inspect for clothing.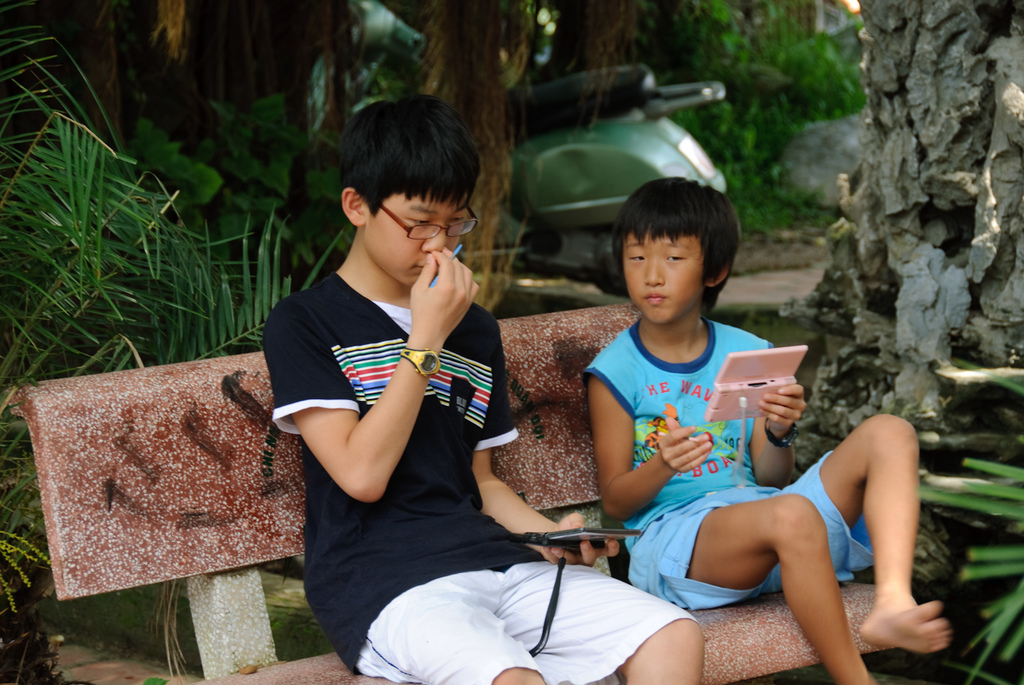
Inspection: 580,306,877,622.
